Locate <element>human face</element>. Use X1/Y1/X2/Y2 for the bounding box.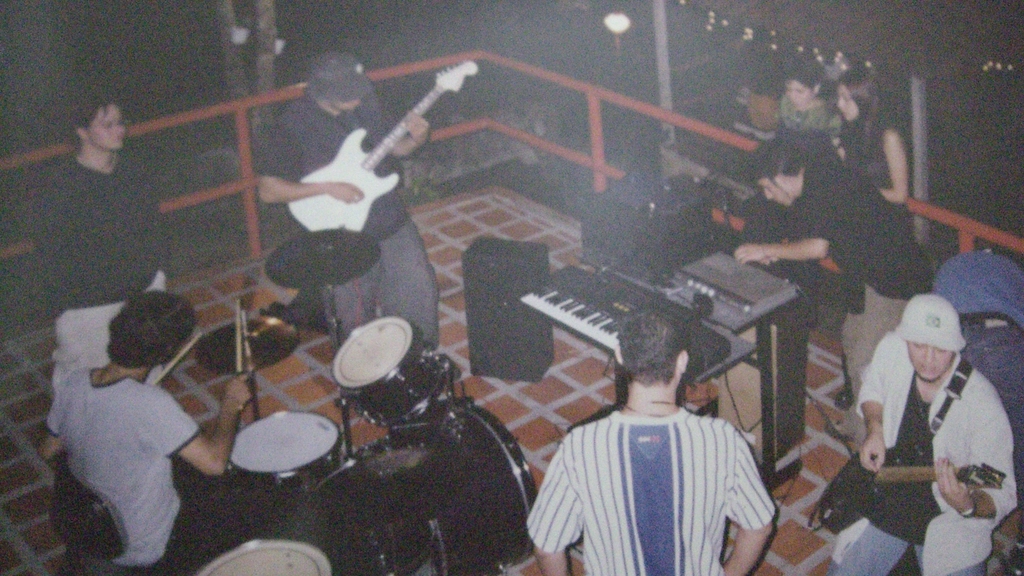
910/346/952/383.
